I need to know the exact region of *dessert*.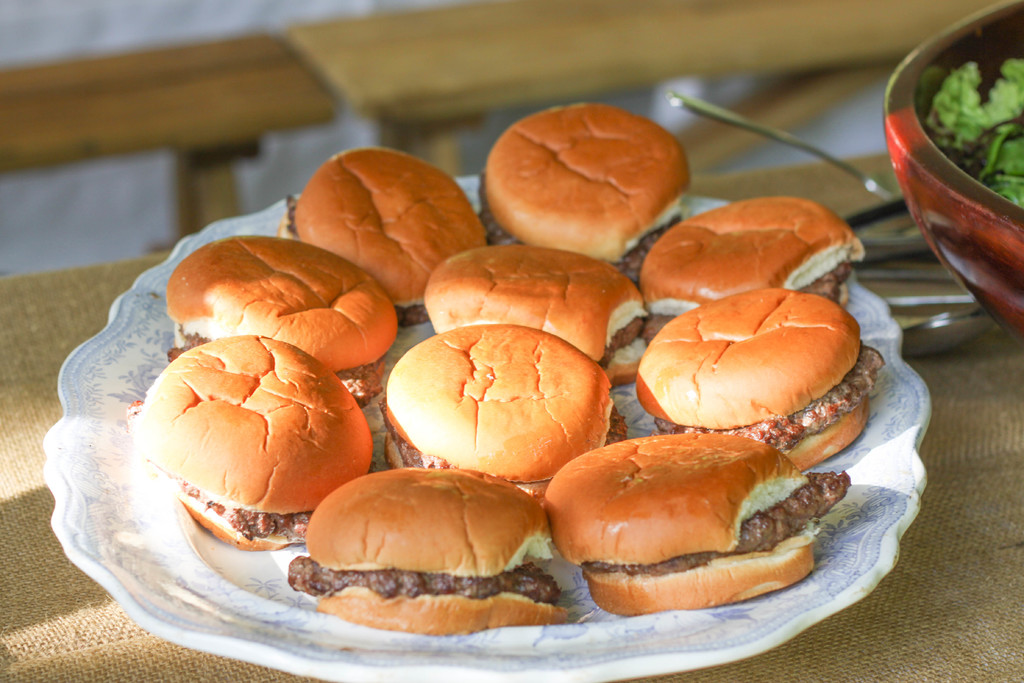
Region: l=497, t=100, r=700, b=272.
